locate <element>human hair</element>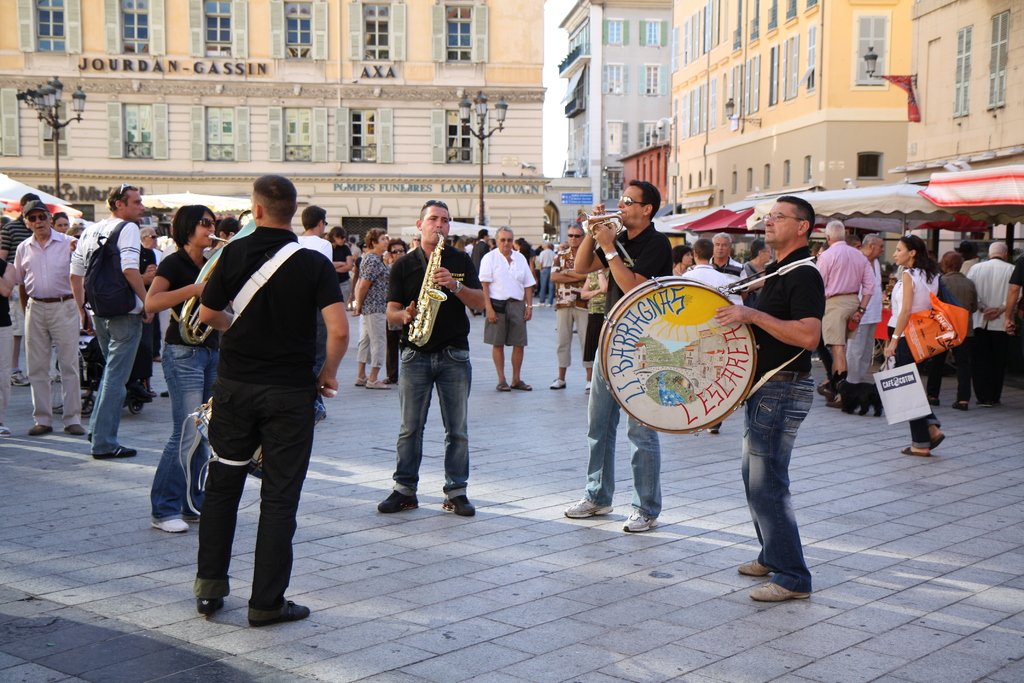
751 240 767 261
